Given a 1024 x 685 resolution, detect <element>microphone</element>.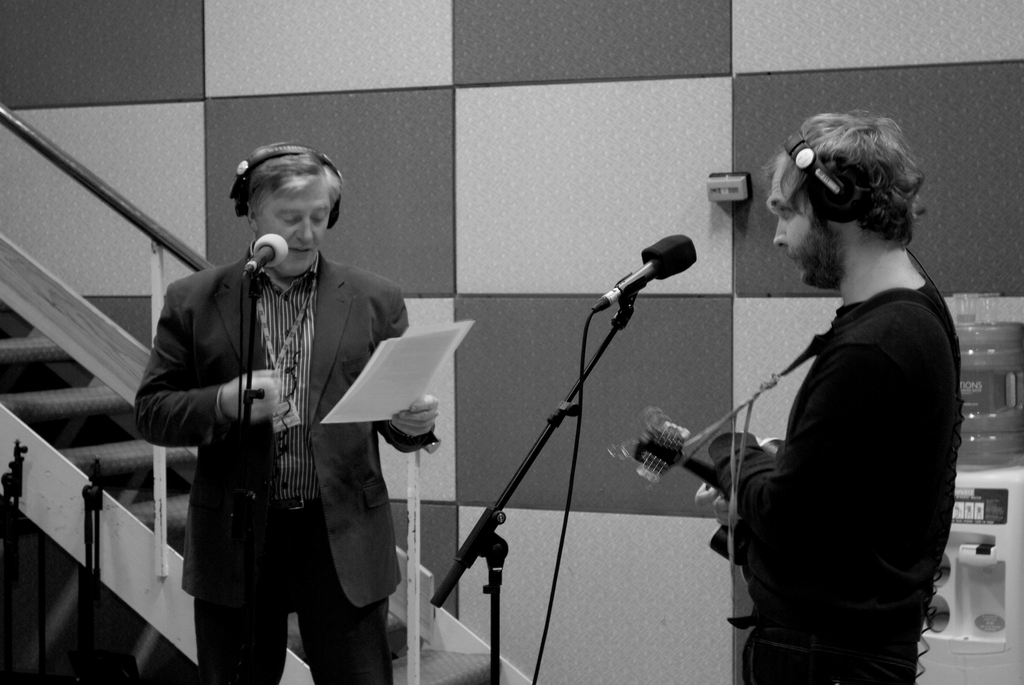
left=243, top=228, right=295, bottom=286.
